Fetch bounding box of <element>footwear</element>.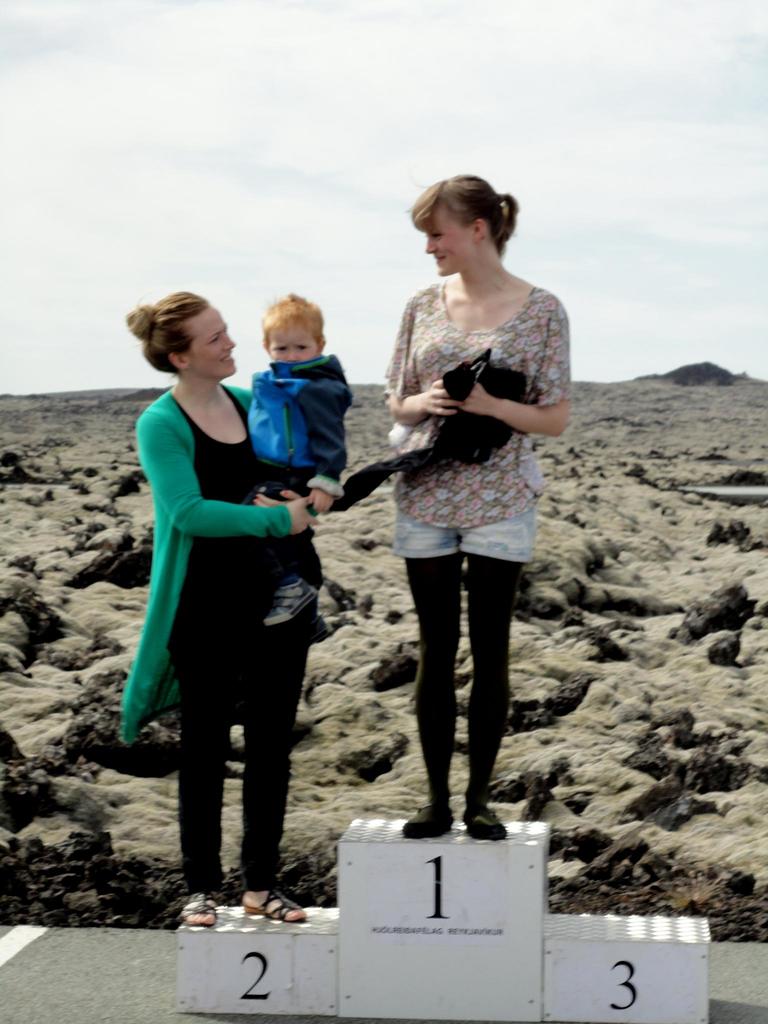
Bbox: 242:883:310:933.
